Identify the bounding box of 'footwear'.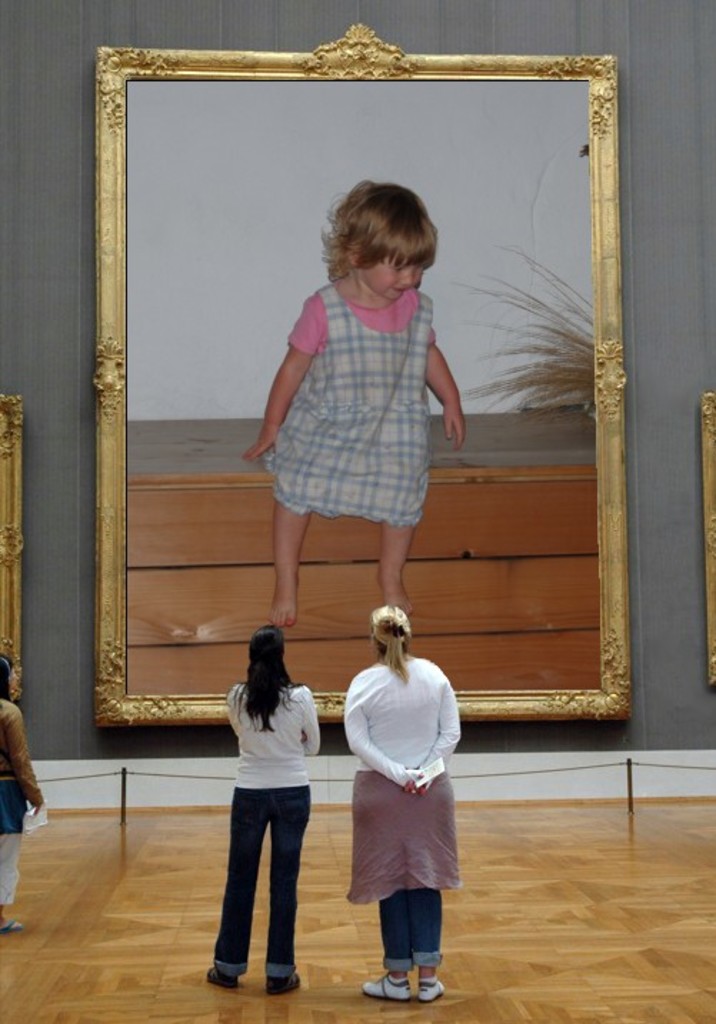
l=0, t=915, r=26, b=935.
